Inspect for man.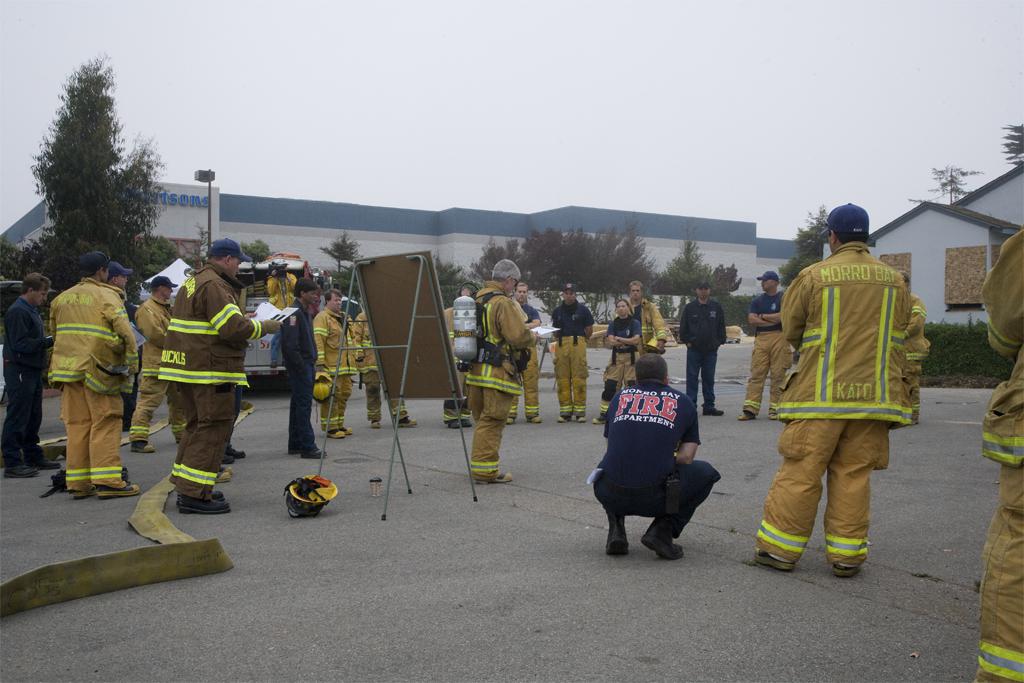
Inspection: bbox(312, 288, 355, 431).
